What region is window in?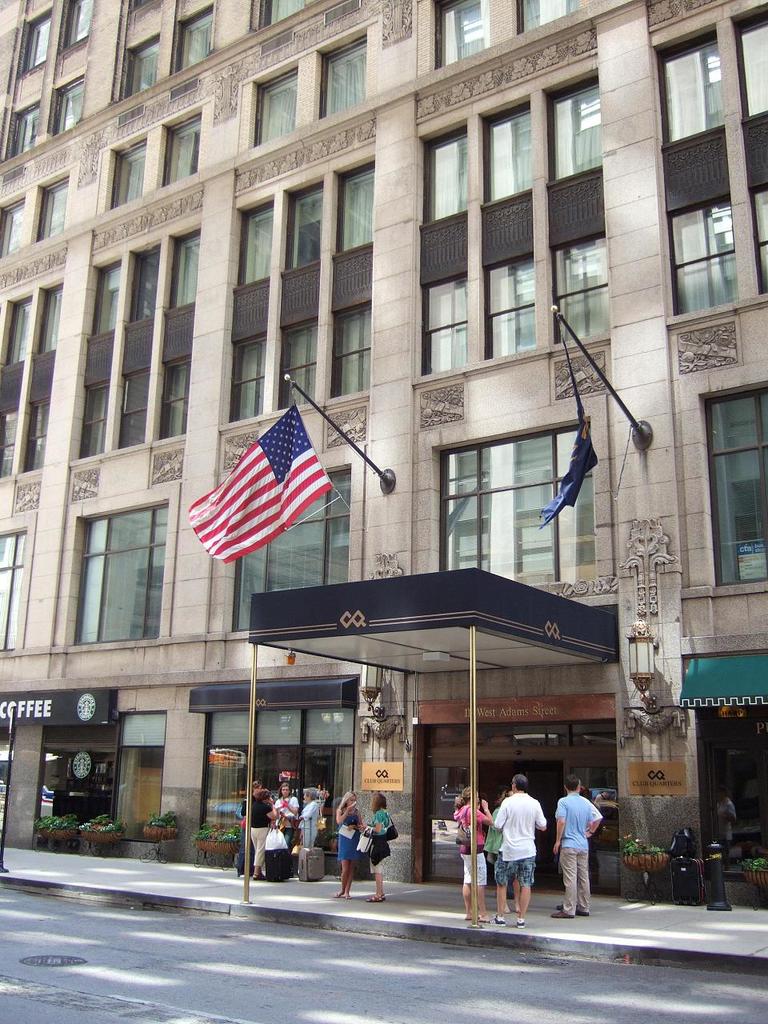
Rect(279, 168, 325, 274).
